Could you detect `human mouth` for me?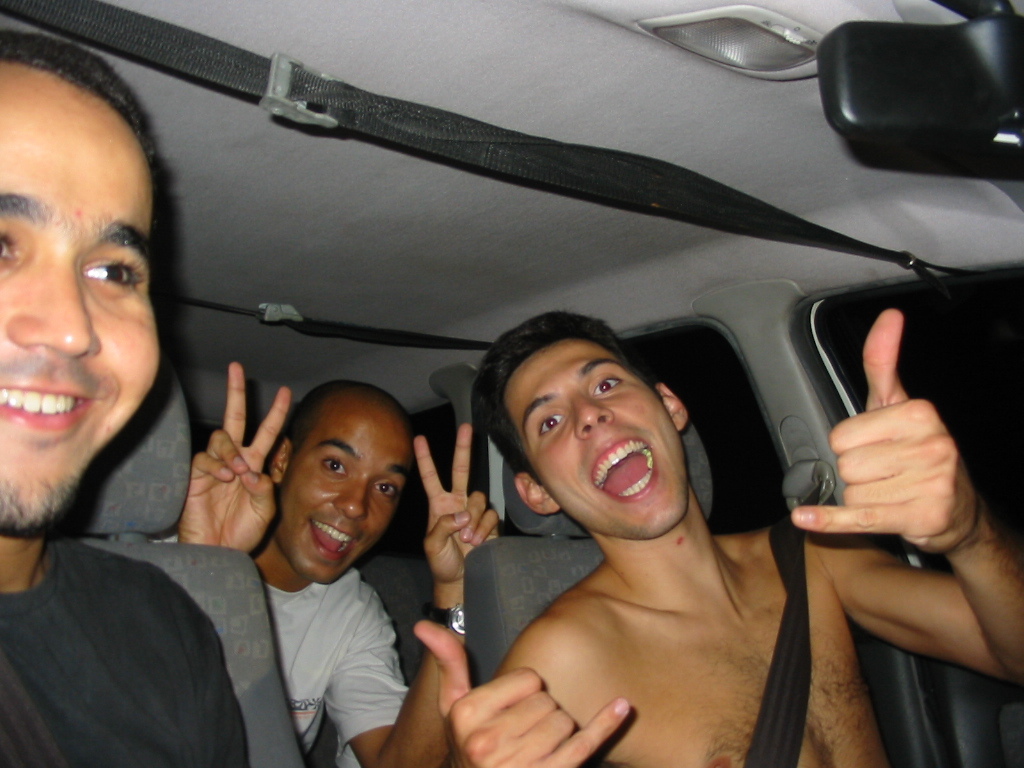
Detection result: <box>314,515,358,563</box>.
